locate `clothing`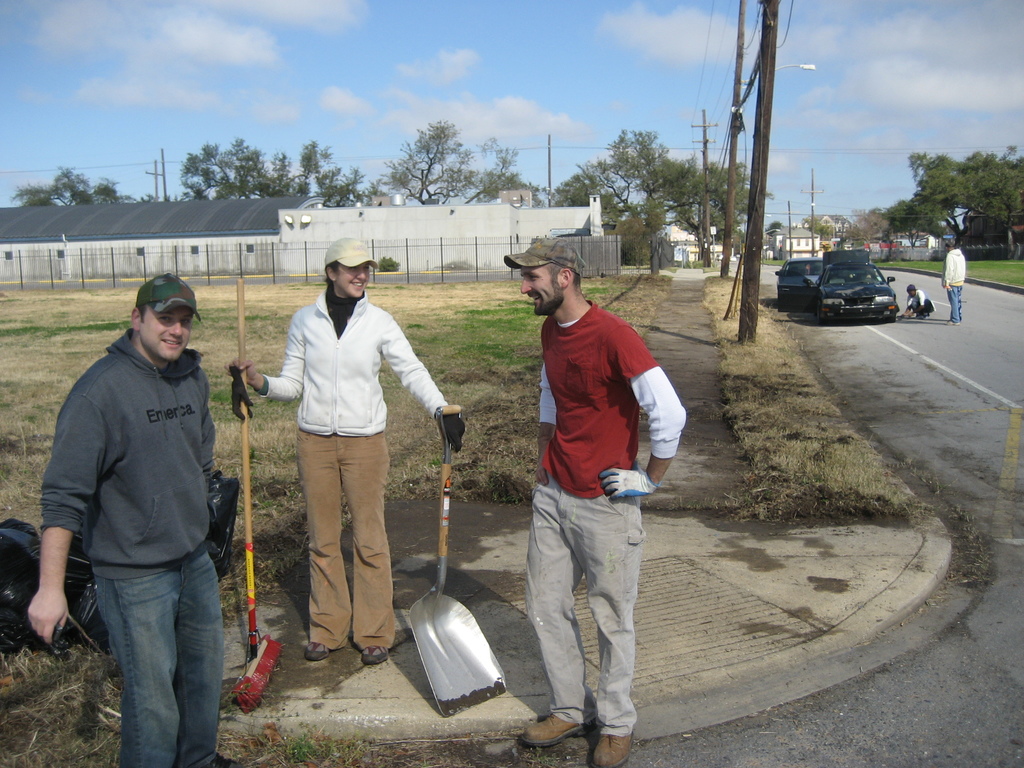
[257,288,448,645]
